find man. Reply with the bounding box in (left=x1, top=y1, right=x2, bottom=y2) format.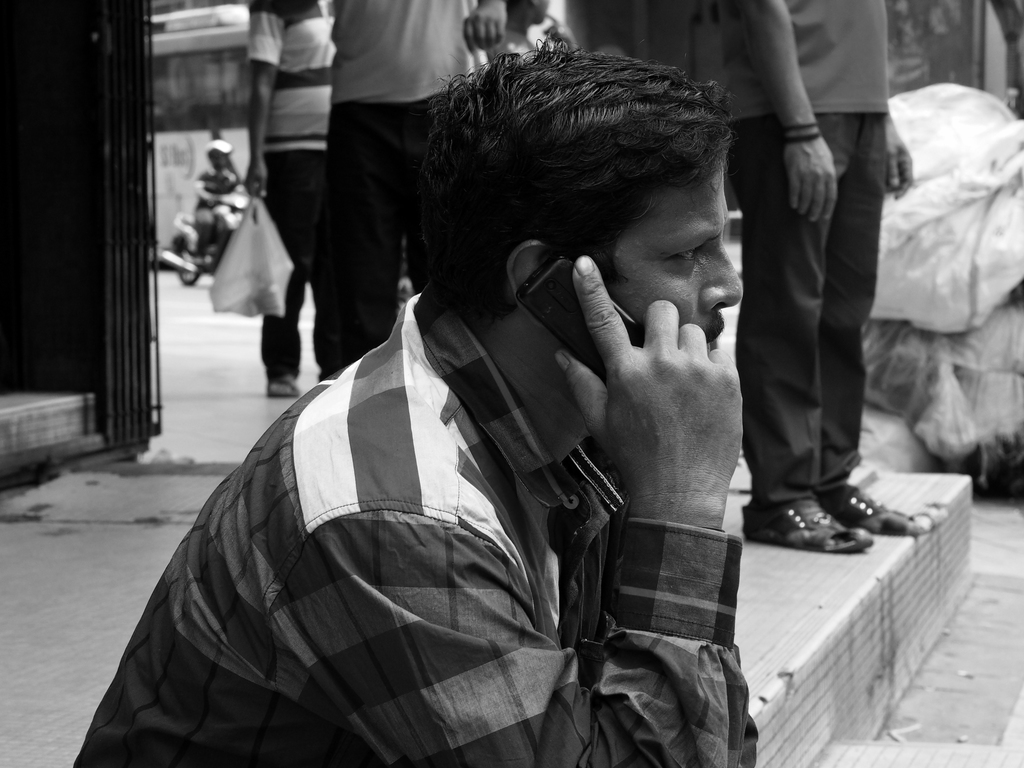
(left=488, top=0, right=572, bottom=68).
